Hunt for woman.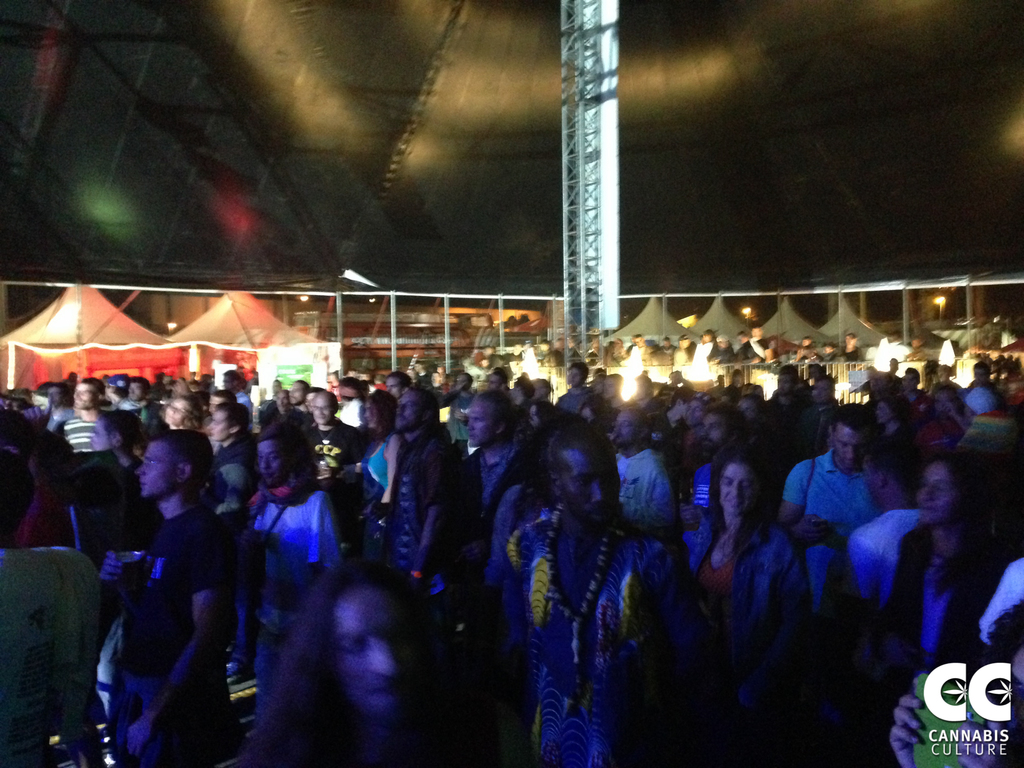
Hunted down at {"x1": 876, "y1": 450, "x2": 1002, "y2": 767}.
